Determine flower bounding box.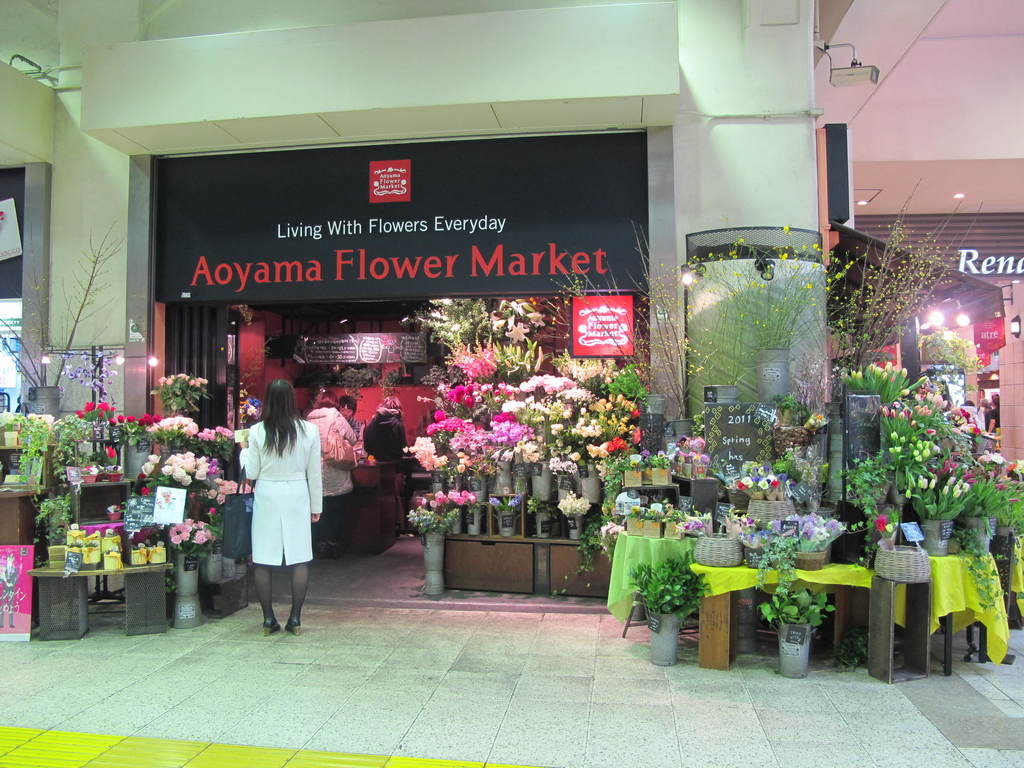
Determined: bbox(148, 453, 159, 463).
